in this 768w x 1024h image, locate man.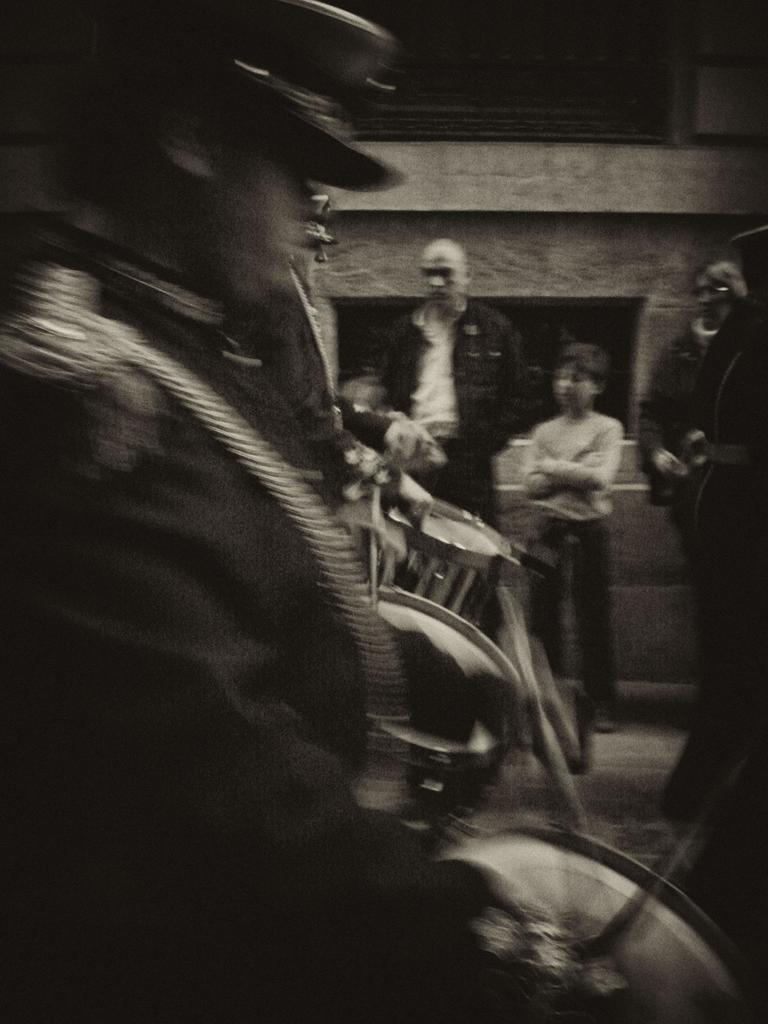
Bounding box: box(630, 262, 758, 731).
